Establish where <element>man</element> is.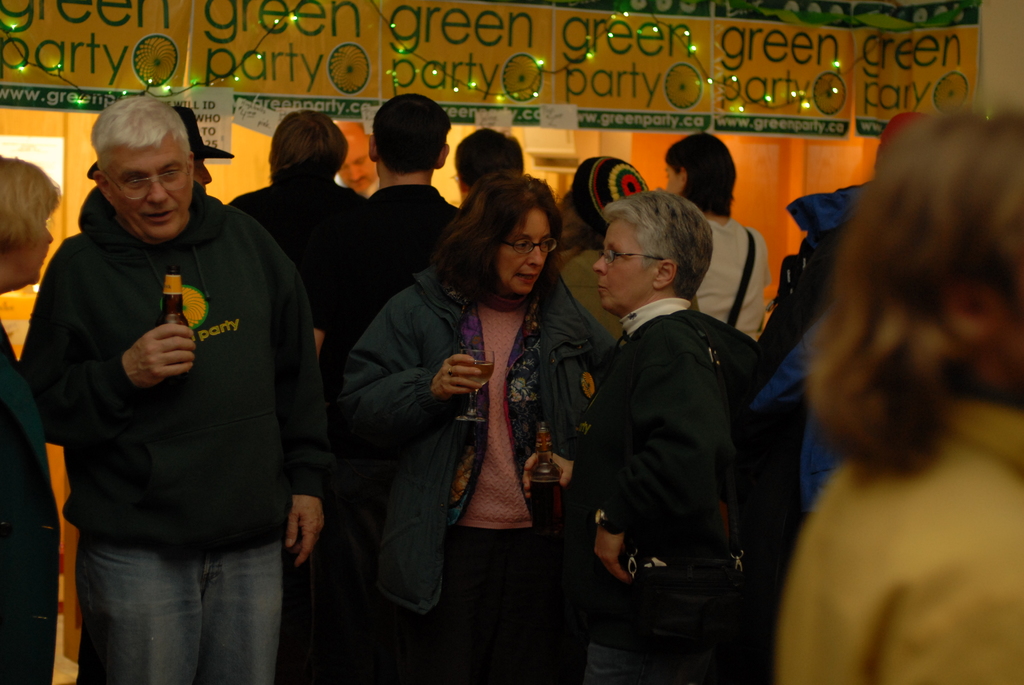
Established at box(340, 120, 378, 198).
